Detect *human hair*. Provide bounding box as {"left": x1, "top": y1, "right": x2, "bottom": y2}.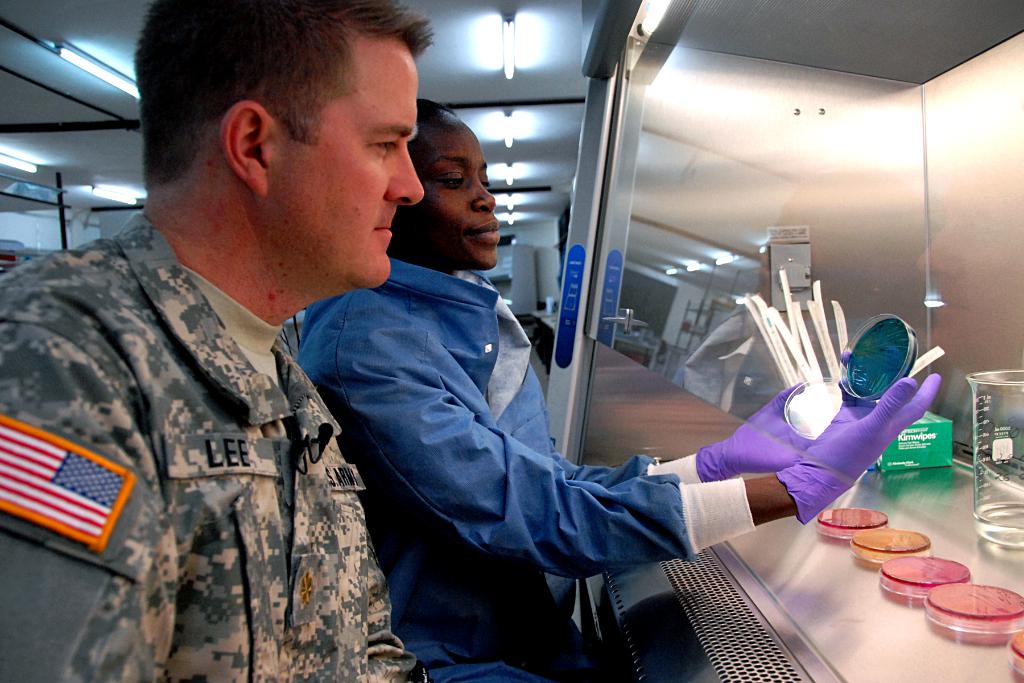
{"left": 413, "top": 95, "right": 459, "bottom": 152}.
